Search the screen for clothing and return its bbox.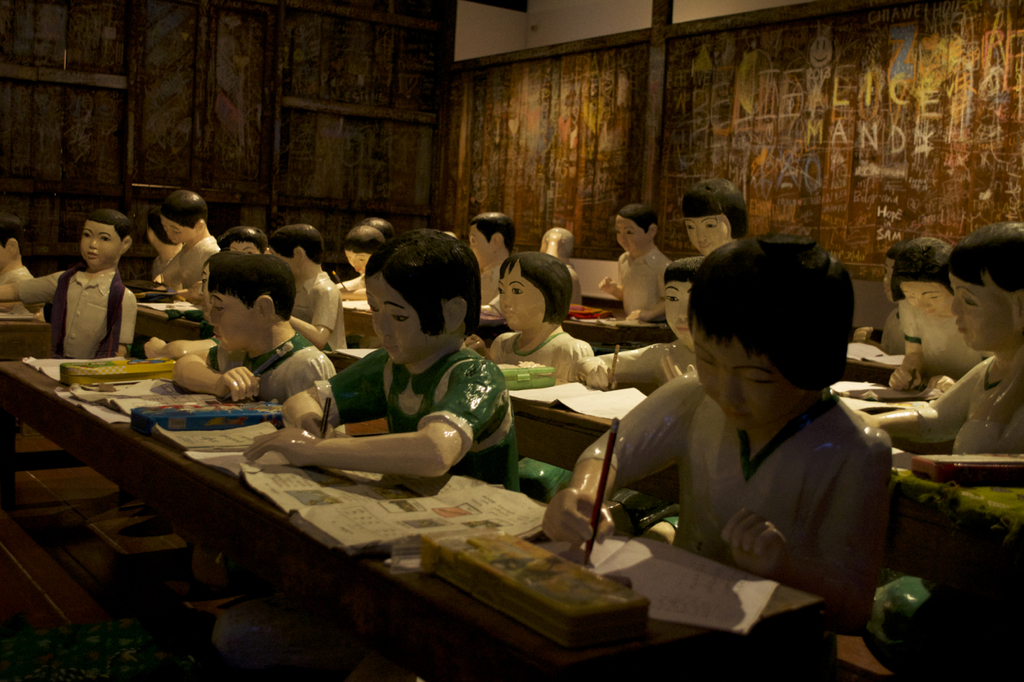
Found: {"x1": 6, "y1": 265, "x2": 140, "y2": 358}.
